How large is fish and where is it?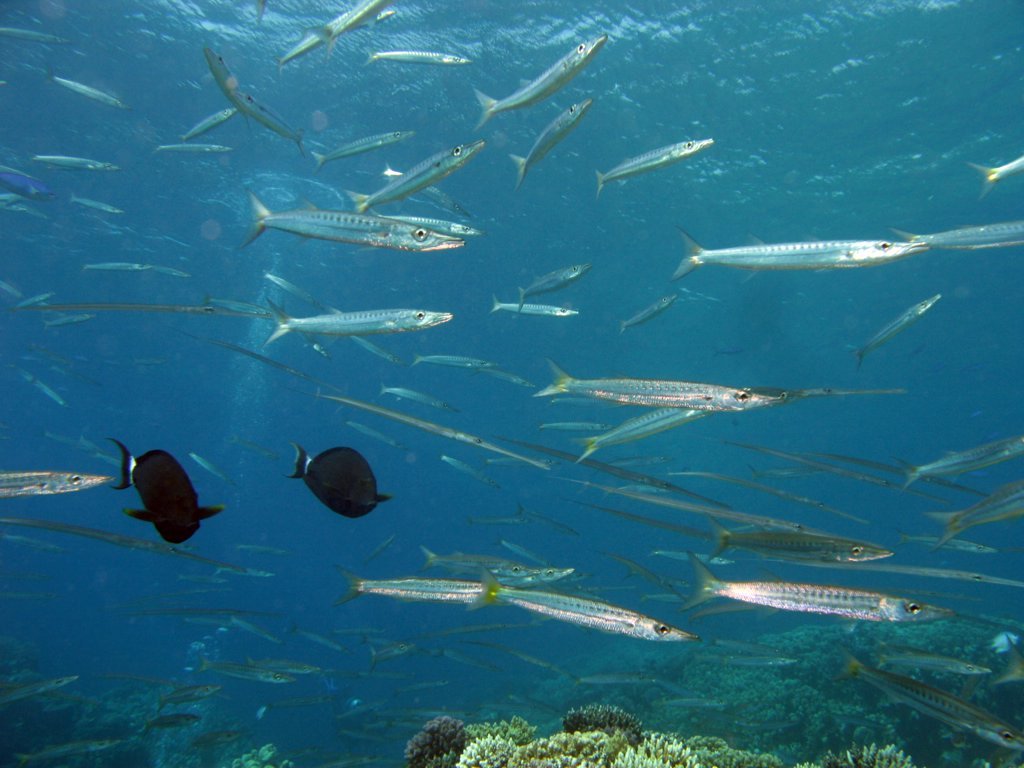
Bounding box: Rect(47, 310, 98, 331).
